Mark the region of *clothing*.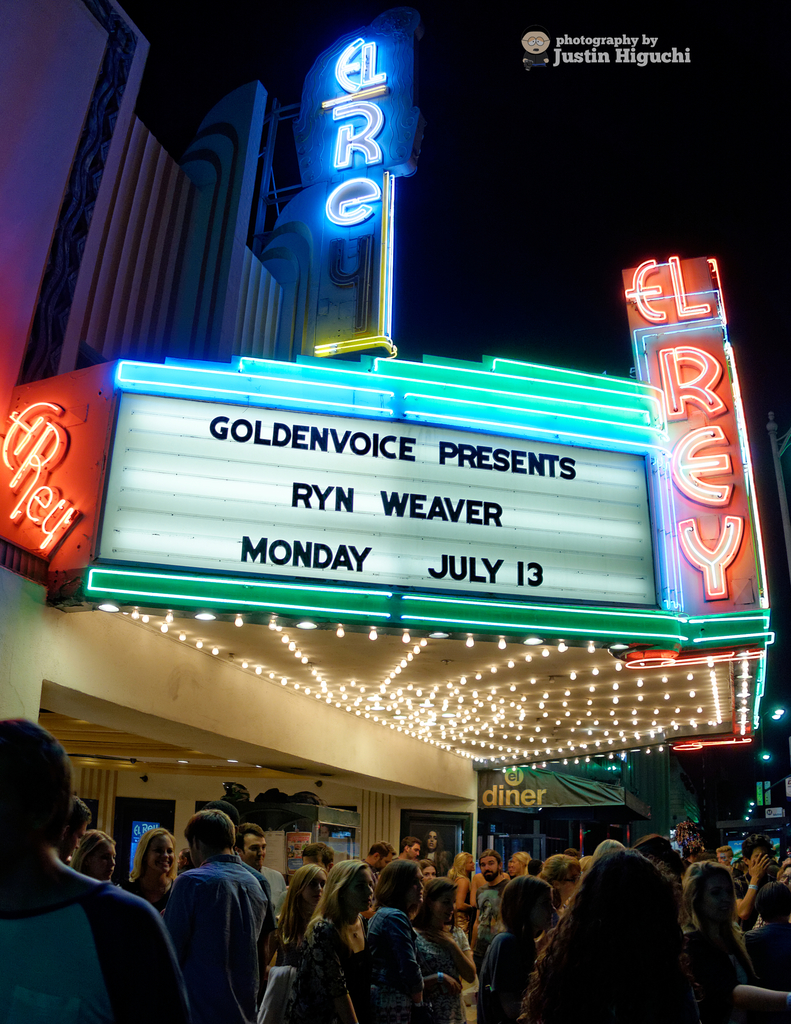
Region: [x1=475, y1=924, x2=545, y2=1023].
